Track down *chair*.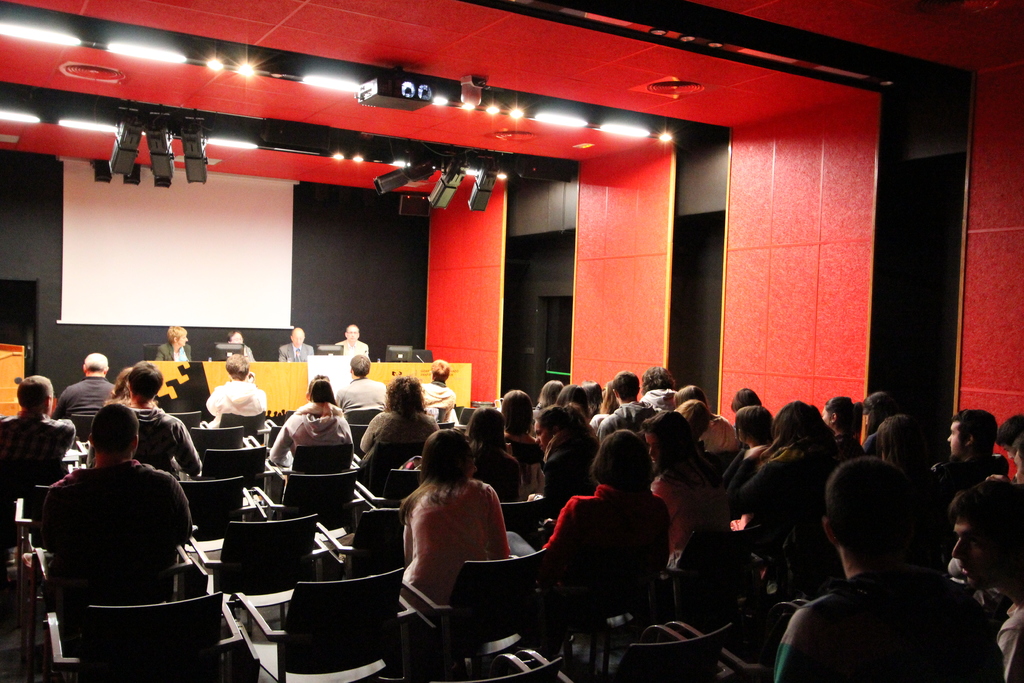
Tracked to {"left": 227, "top": 564, "right": 406, "bottom": 682}.
